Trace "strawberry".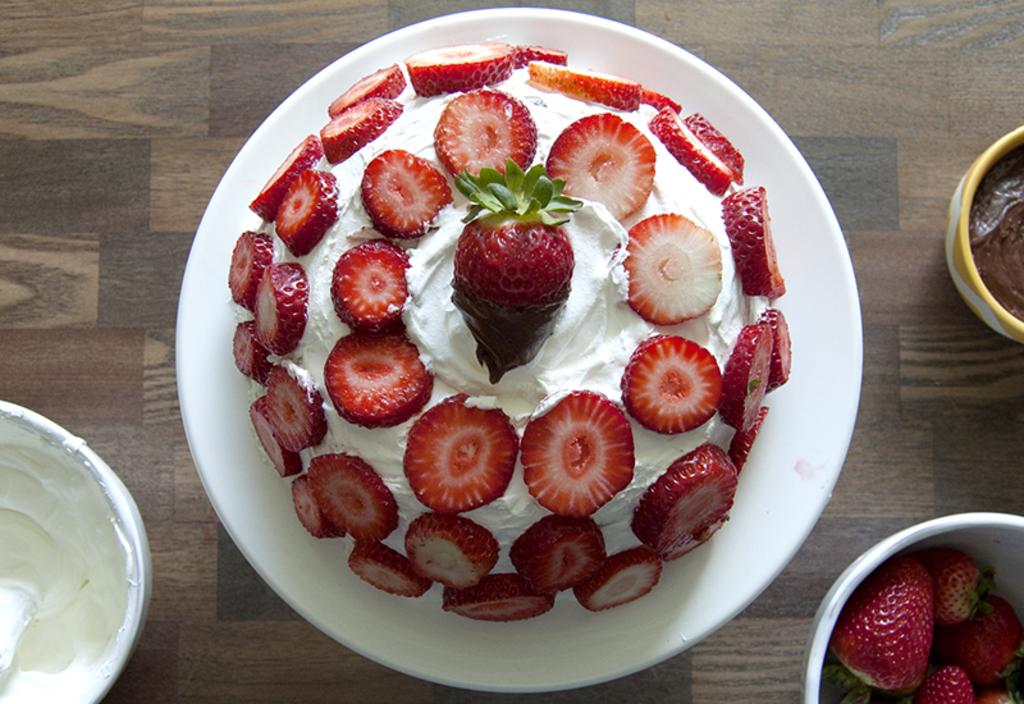
Traced to bbox=[244, 397, 297, 486].
